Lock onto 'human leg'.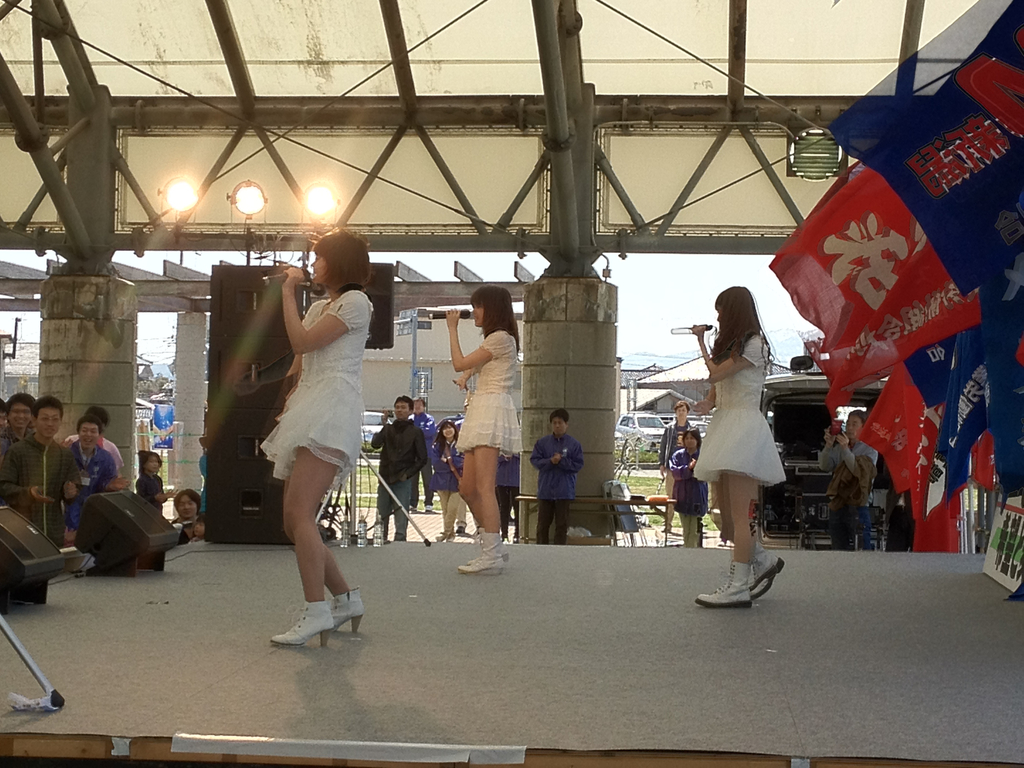
Locked: Rect(697, 478, 782, 606).
